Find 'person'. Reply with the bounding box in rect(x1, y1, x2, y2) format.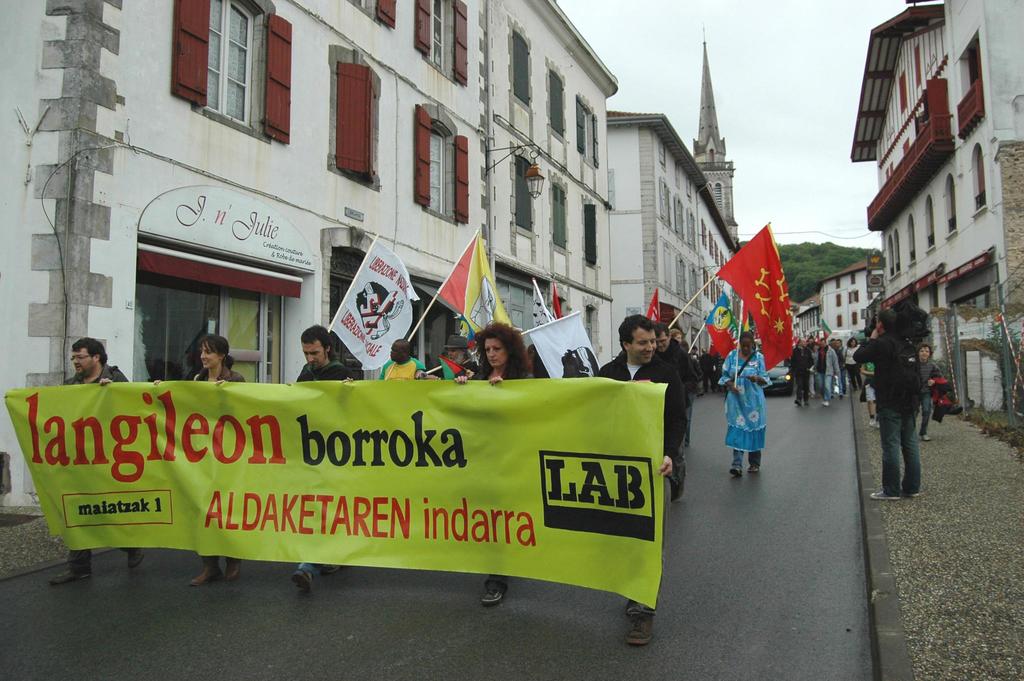
rect(845, 331, 863, 397).
